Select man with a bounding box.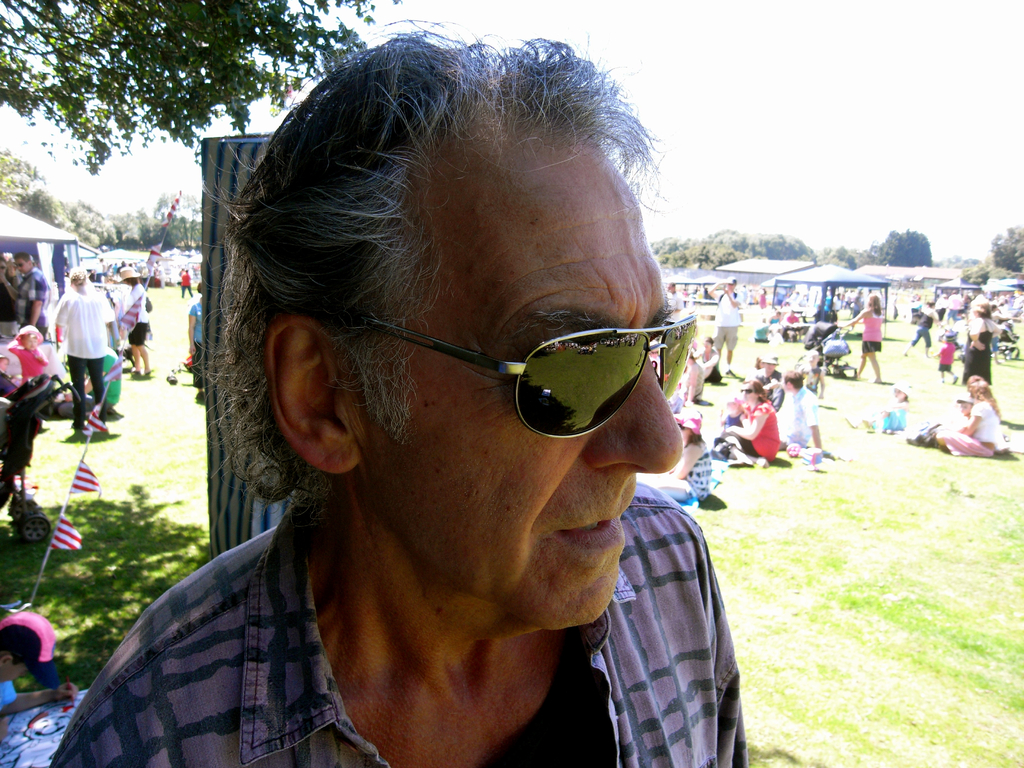
(left=701, top=272, right=743, bottom=367).
